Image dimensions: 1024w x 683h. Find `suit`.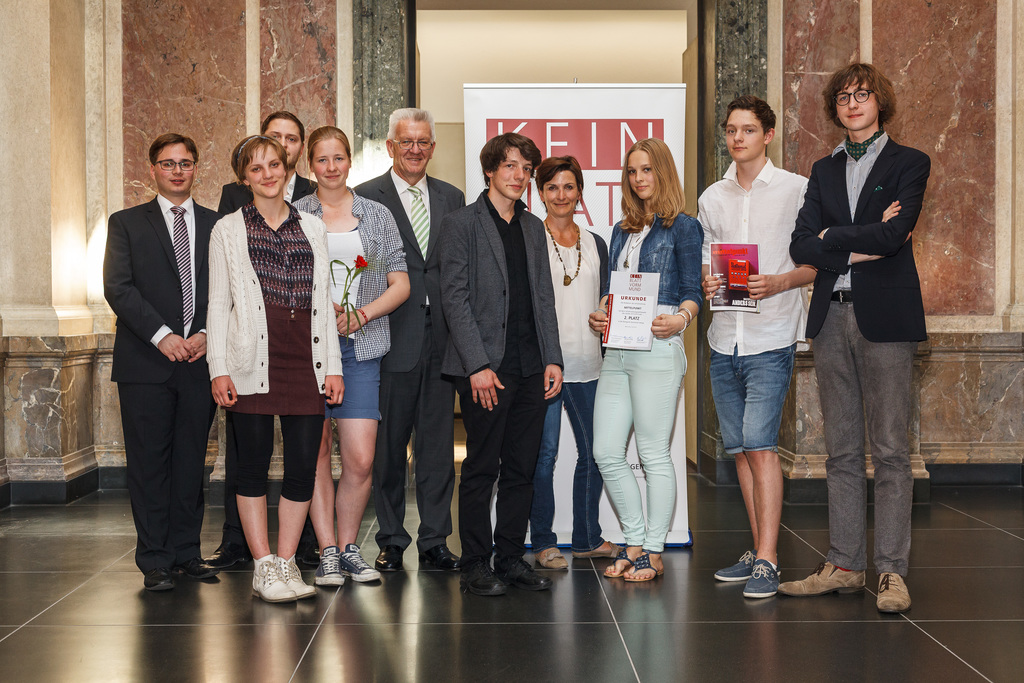
<box>98,188,220,582</box>.
